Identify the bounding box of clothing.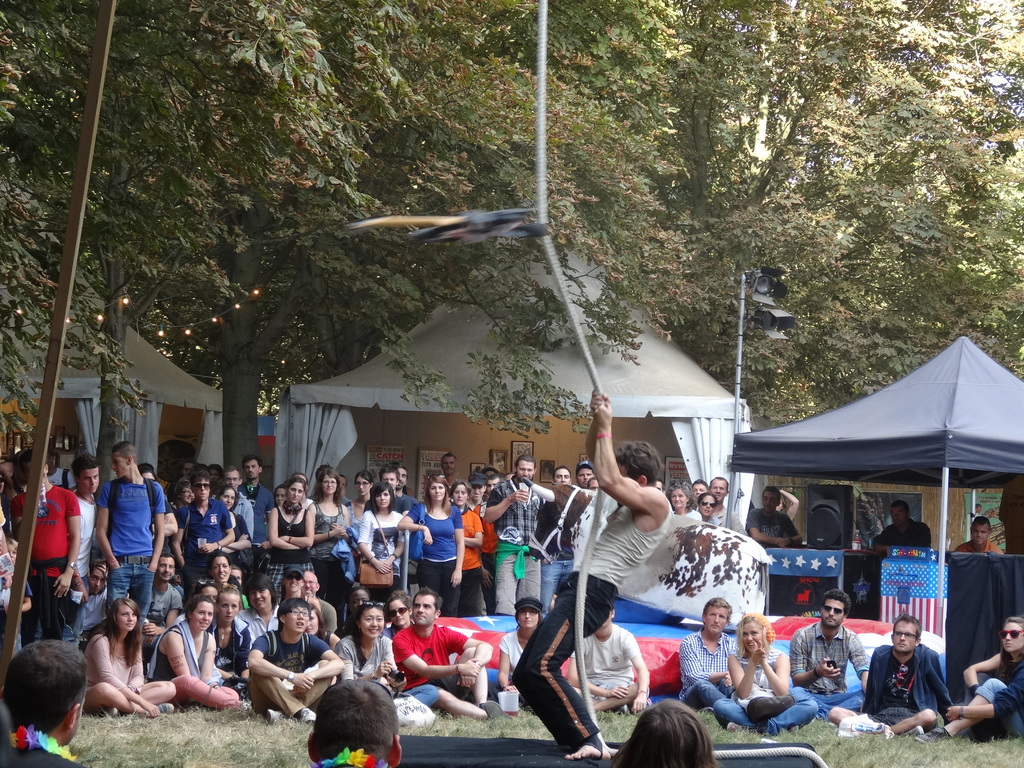
bbox=[206, 610, 250, 680].
